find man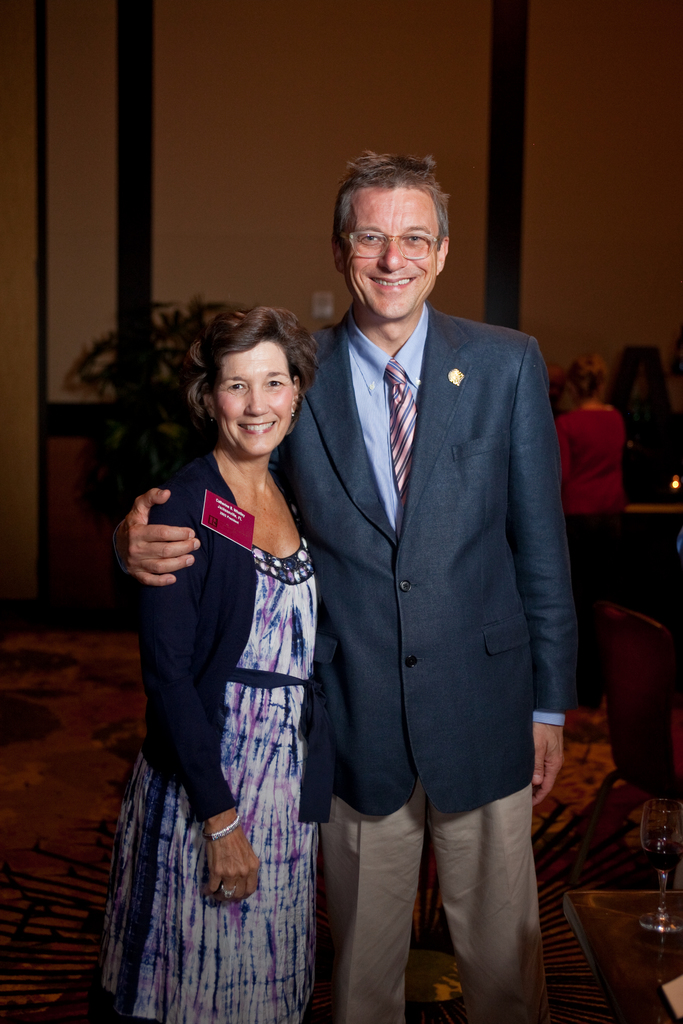
<box>114,150,574,1023</box>
